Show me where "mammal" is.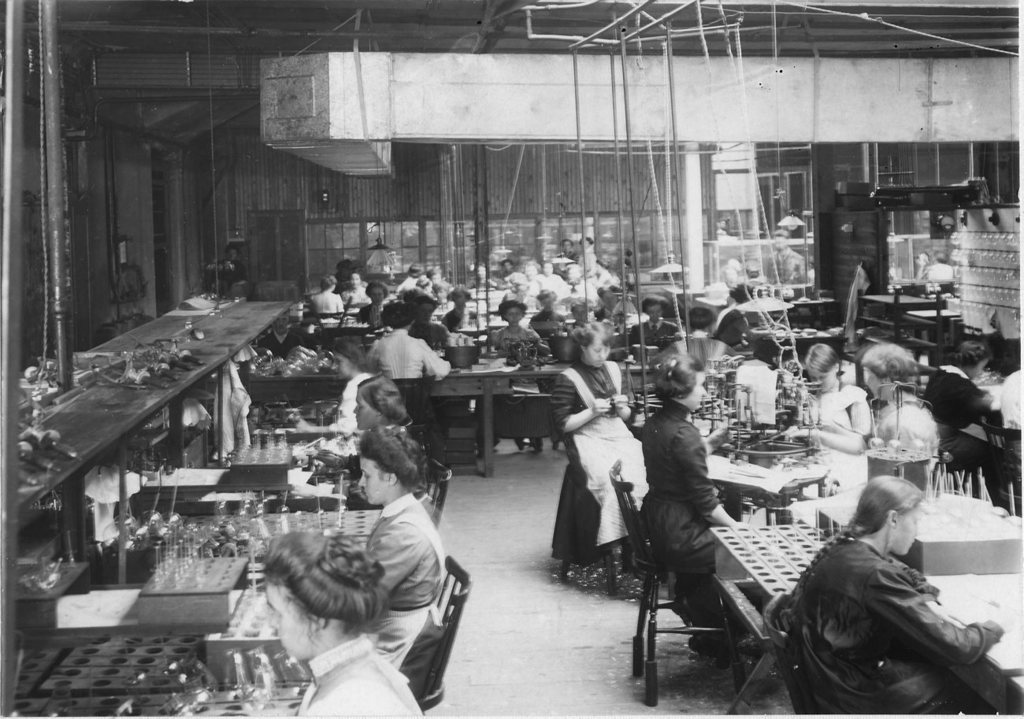
"mammal" is at locate(447, 297, 469, 349).
